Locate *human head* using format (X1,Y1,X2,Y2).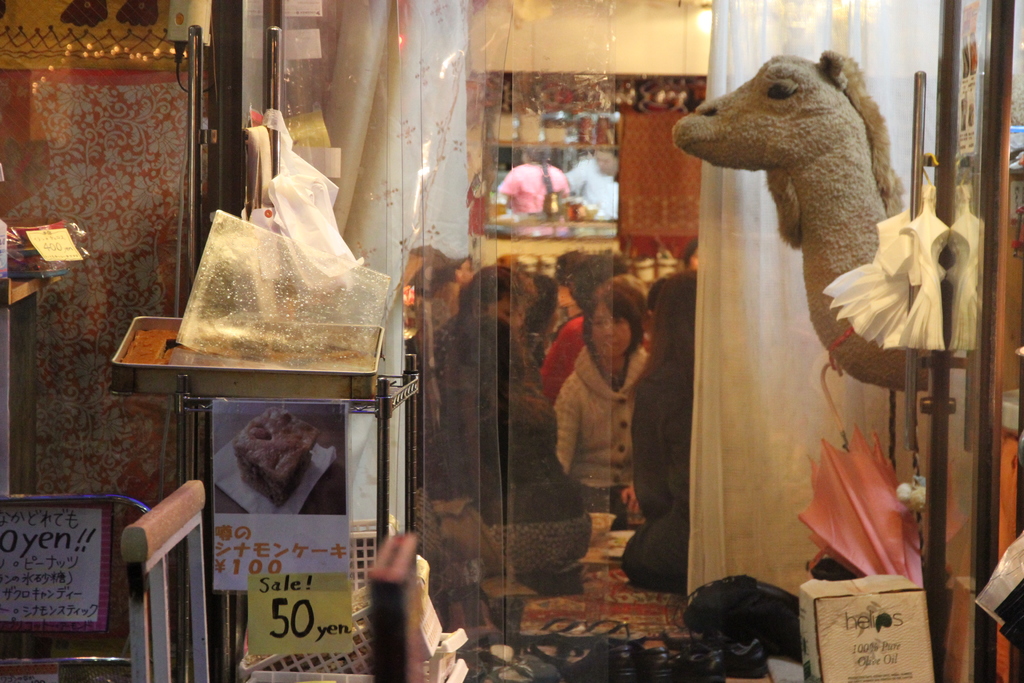
(516,142,554,165).
